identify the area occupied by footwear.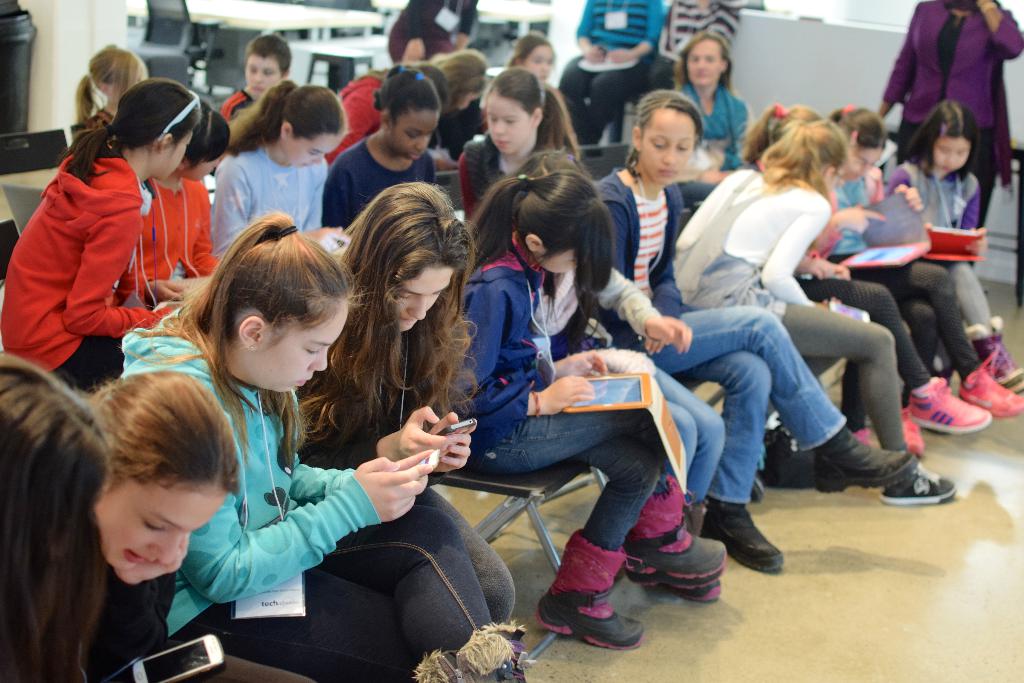
Area: pyautogui.locateOnScreen(702, 502, 792, 577).
